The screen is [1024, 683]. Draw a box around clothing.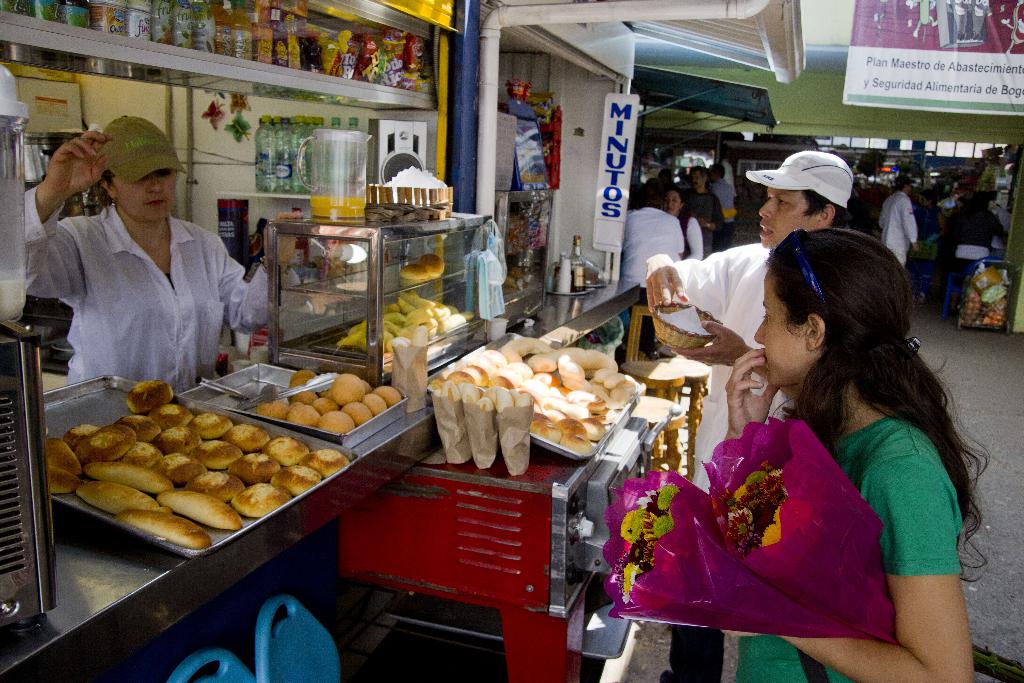
x1=942 y1=197 x2=1008 y2=254.
